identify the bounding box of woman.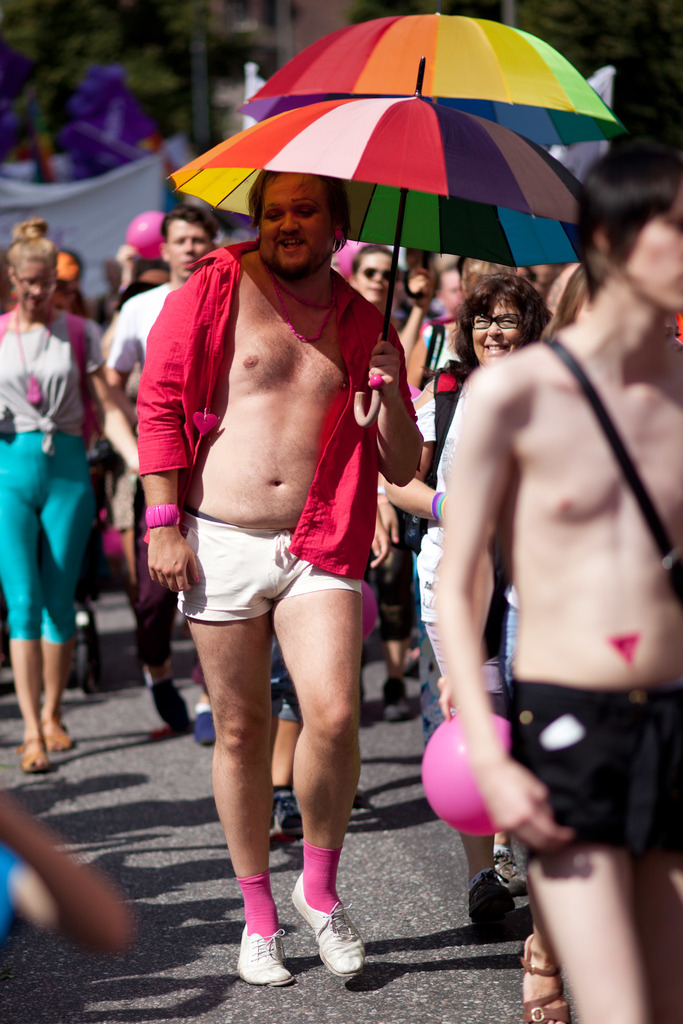
l=390, t=260, r=550, b=924.
